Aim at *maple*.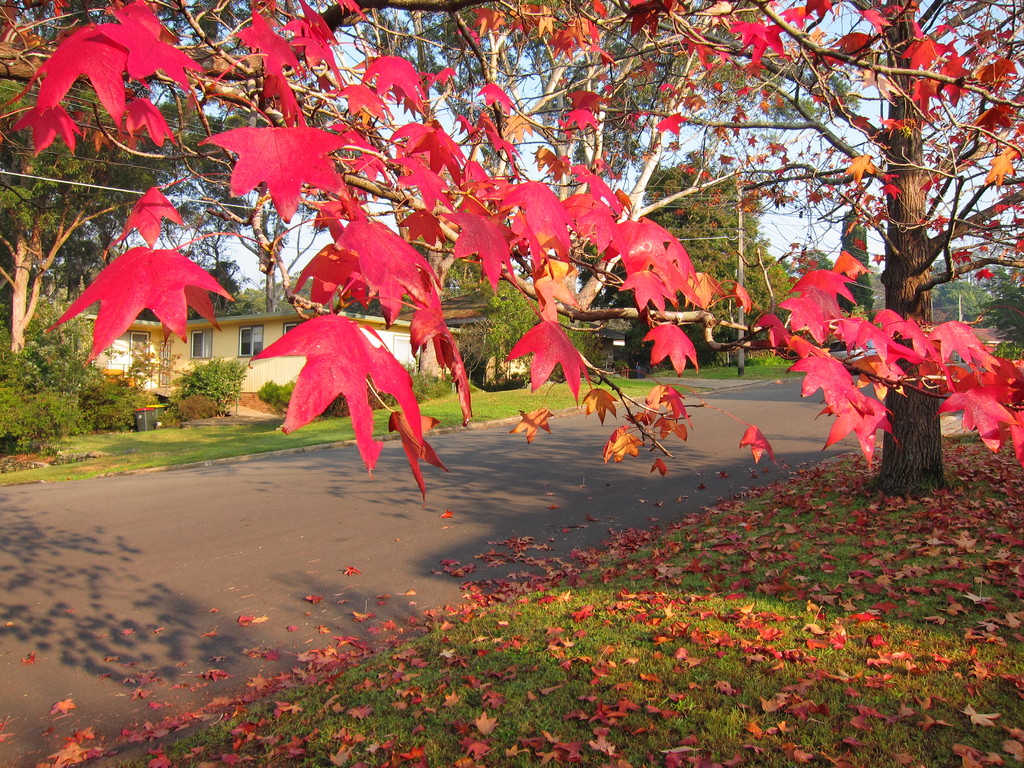
Aimed at <box>0,7,1023,497</box>.
